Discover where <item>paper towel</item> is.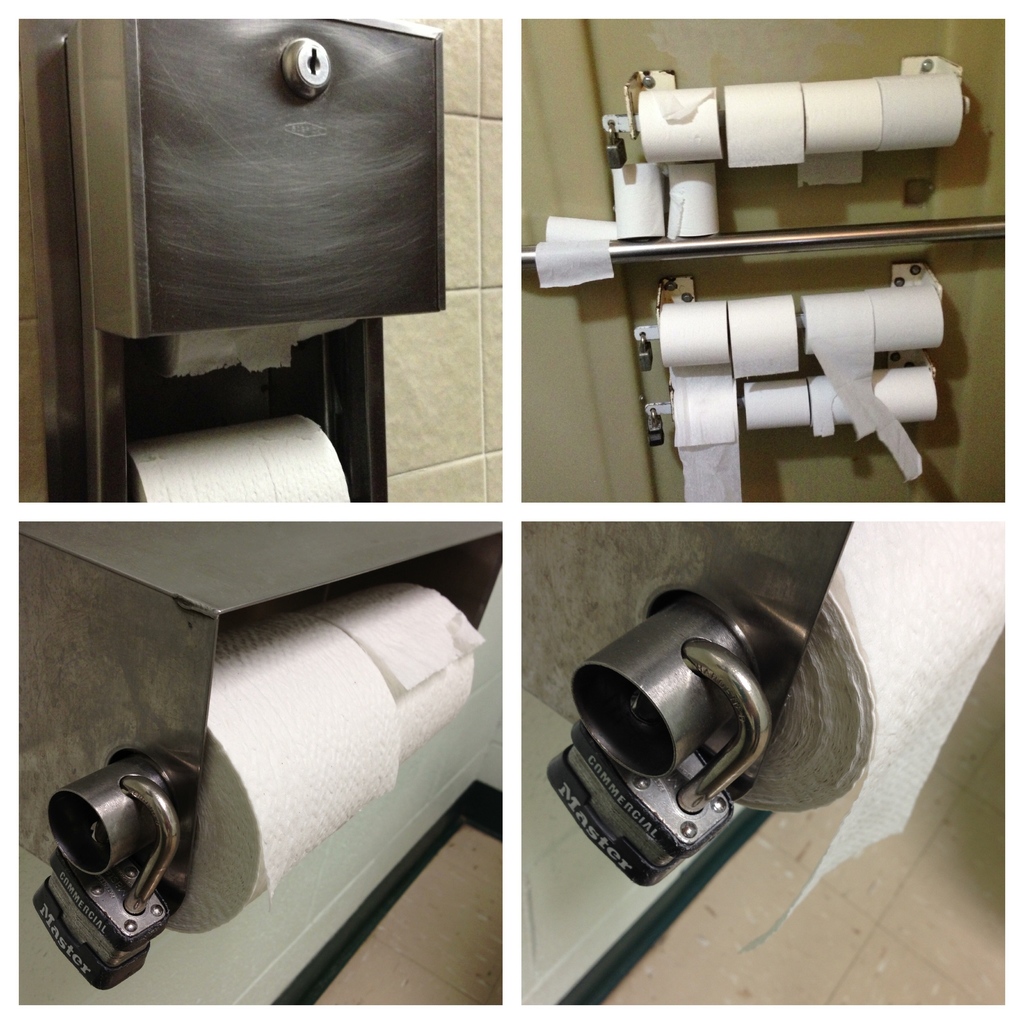
Discovered at left=198, top=620, right=401, bottom=929.
